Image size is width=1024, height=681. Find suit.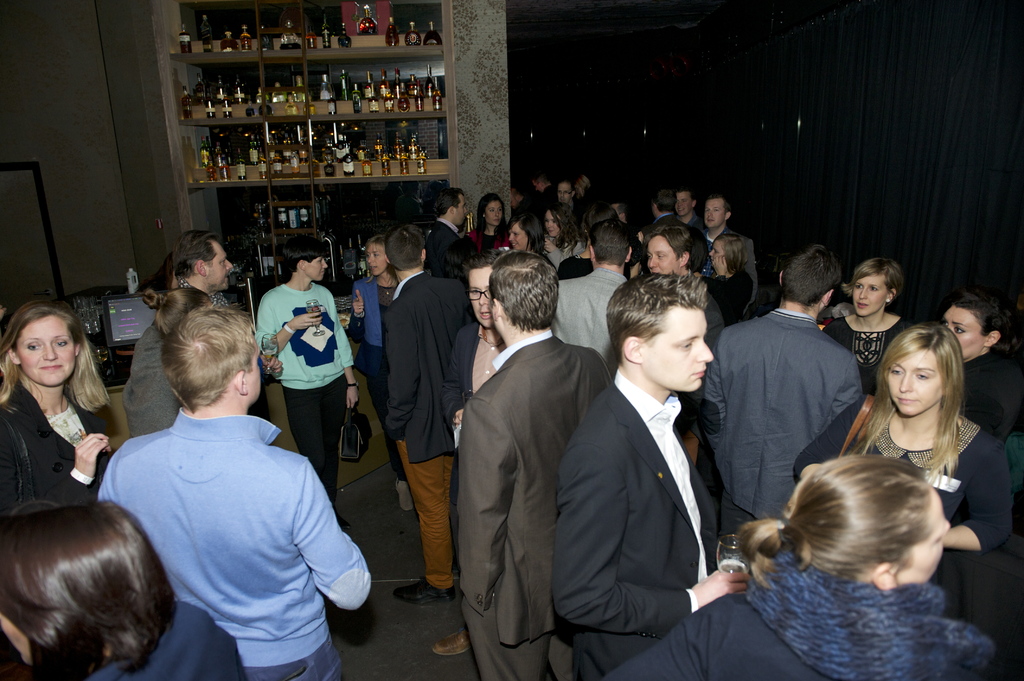
[569, 265, 764, 670].
